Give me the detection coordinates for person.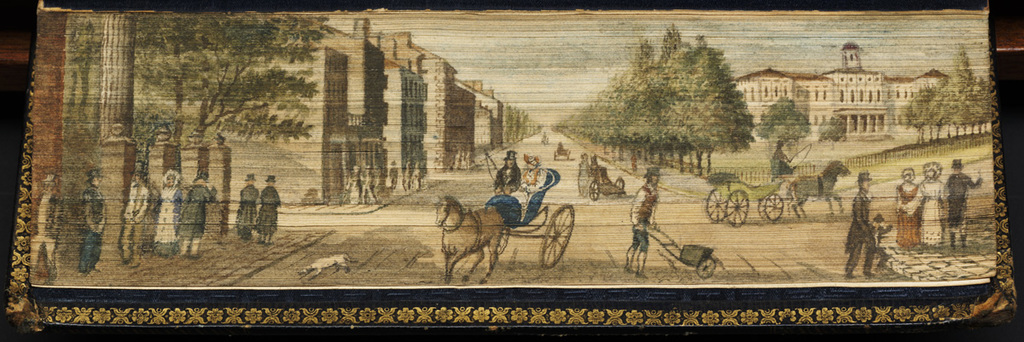
region(80, 171, 105, 271).
